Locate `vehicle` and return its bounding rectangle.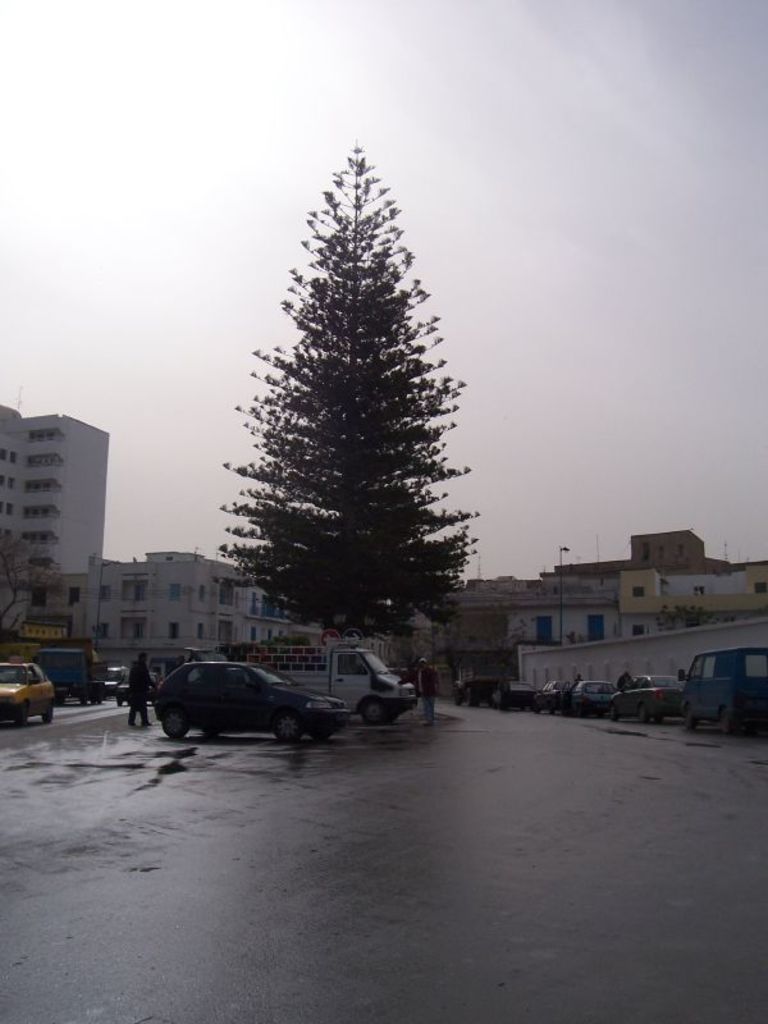
BBox(244, 637, 419, 731).
